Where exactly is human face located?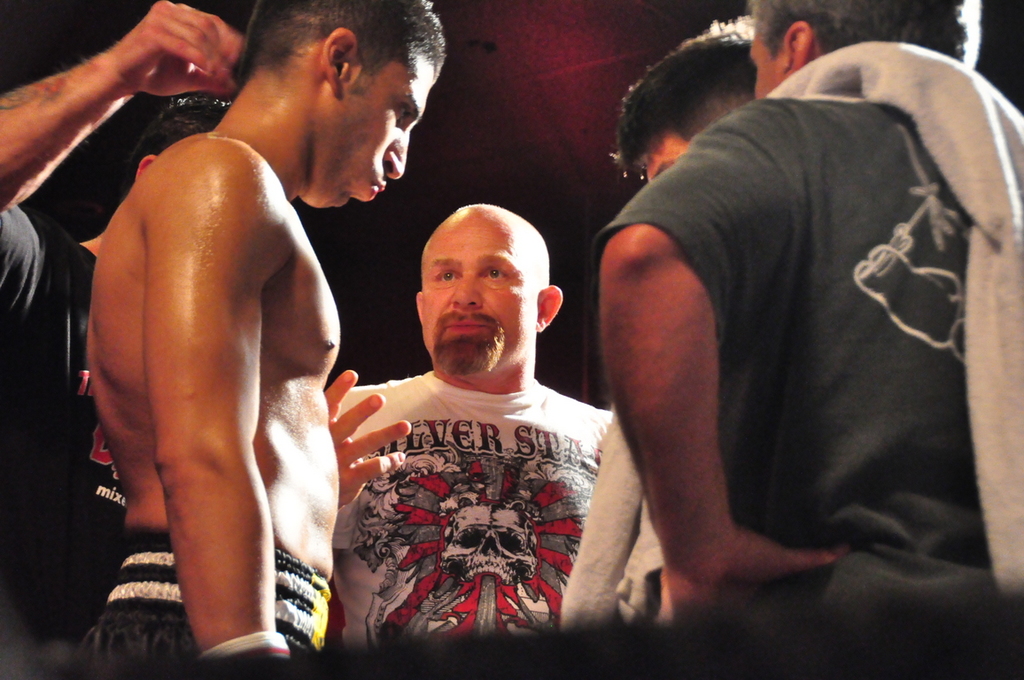
Its bounding box is region(324, 57, 439, 206).
